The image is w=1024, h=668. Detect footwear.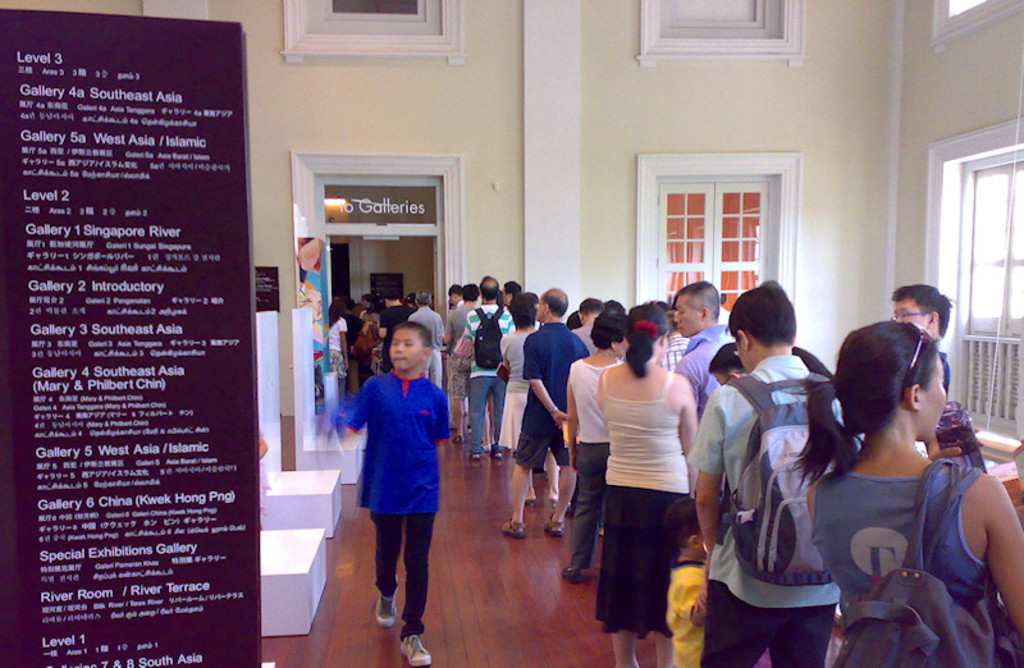
Detection: <bbox>401, 630, 431, 664</bbox>.
